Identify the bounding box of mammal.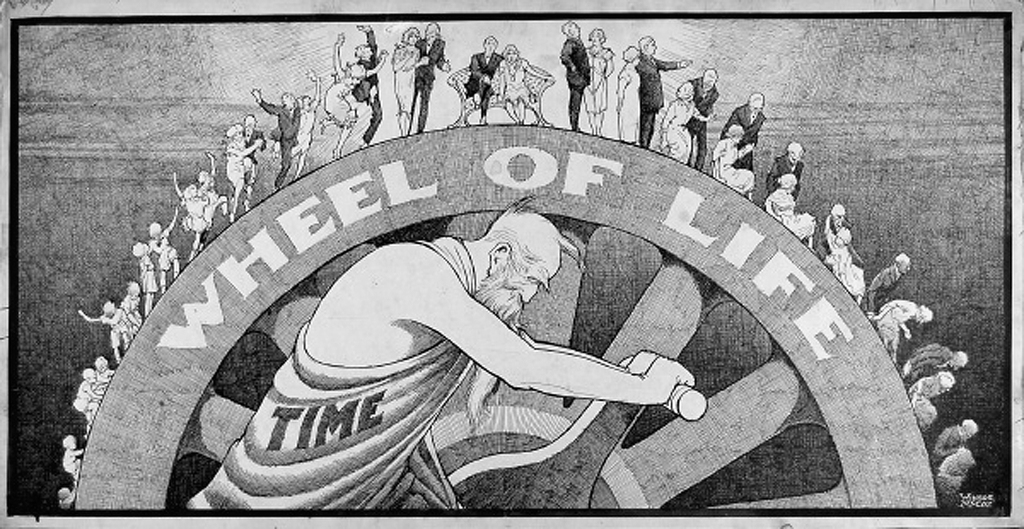
bbox=(236, 117, 266, 165).
